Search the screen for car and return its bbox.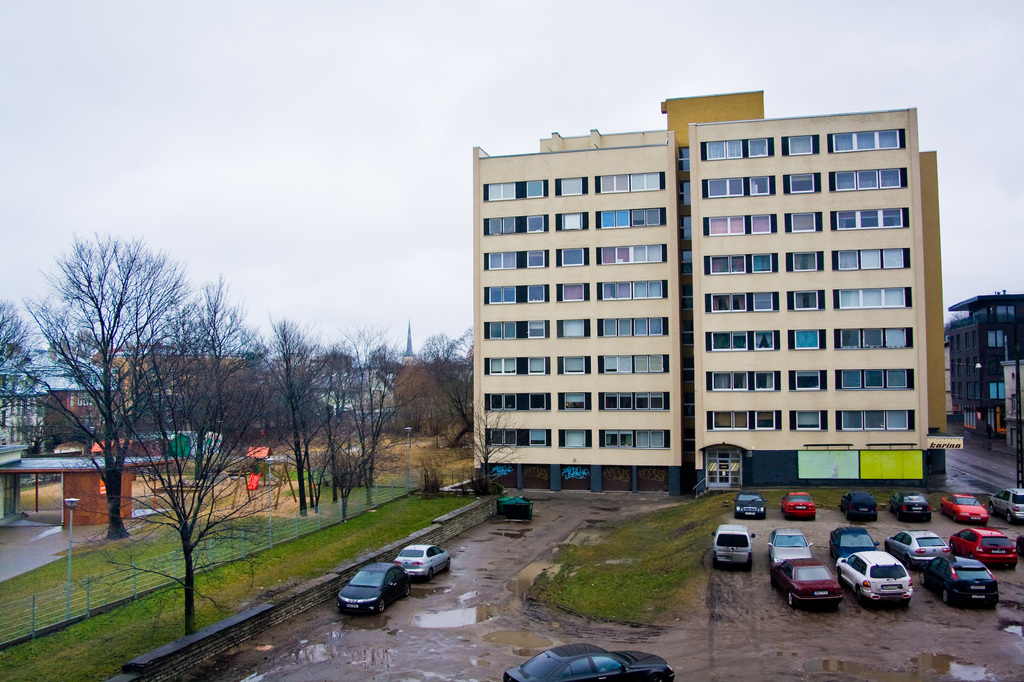
Found: Rect(400, 545, 455, 584).
